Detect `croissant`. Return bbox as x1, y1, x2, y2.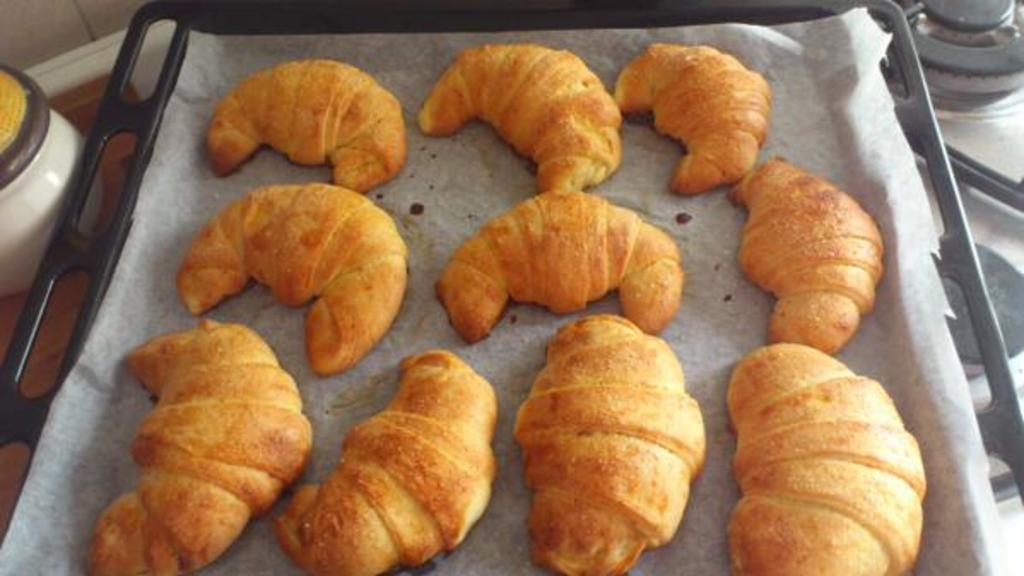
732, 159, 884, 356.
